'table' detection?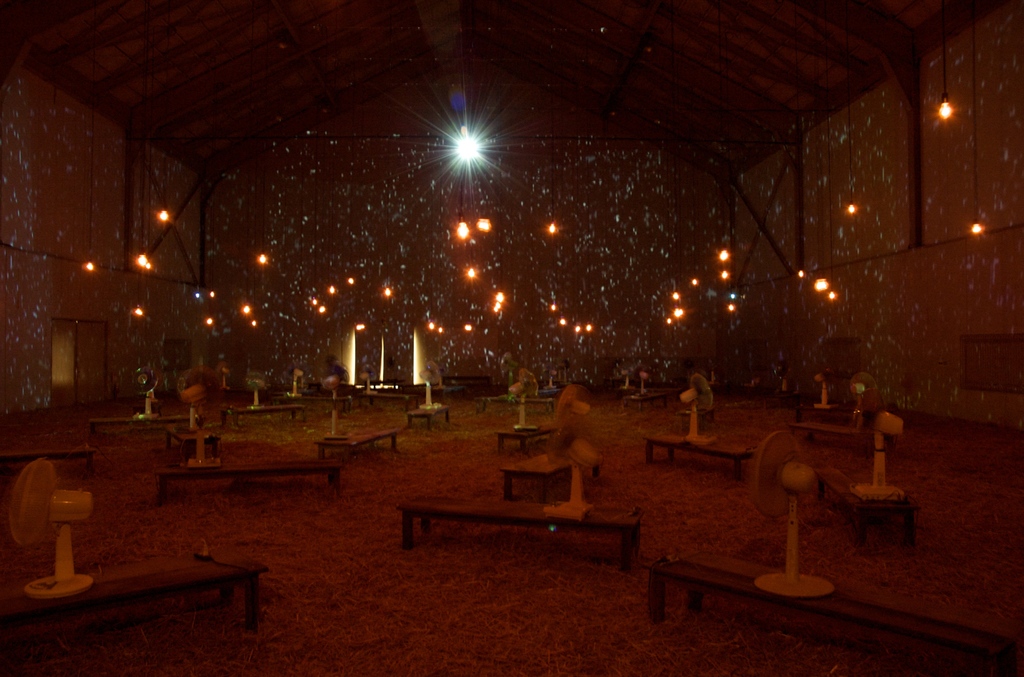
x1=399 y1=493 x2=648 y2=569
